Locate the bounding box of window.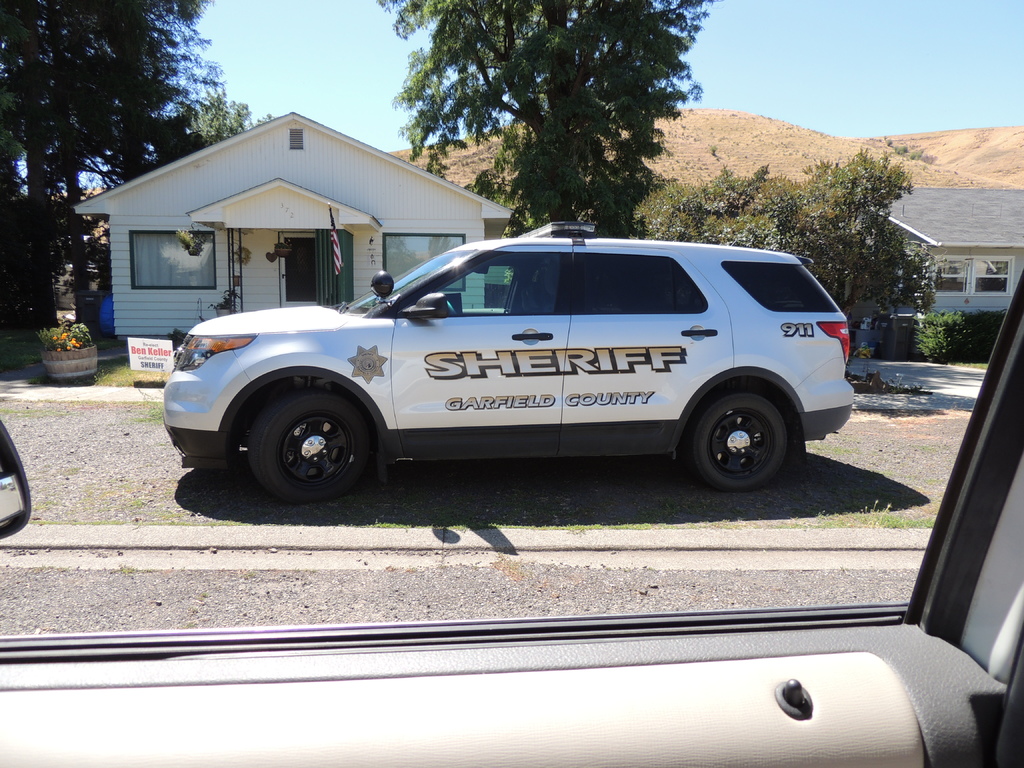
Bounding box: 0, 291, 1023, 669.
